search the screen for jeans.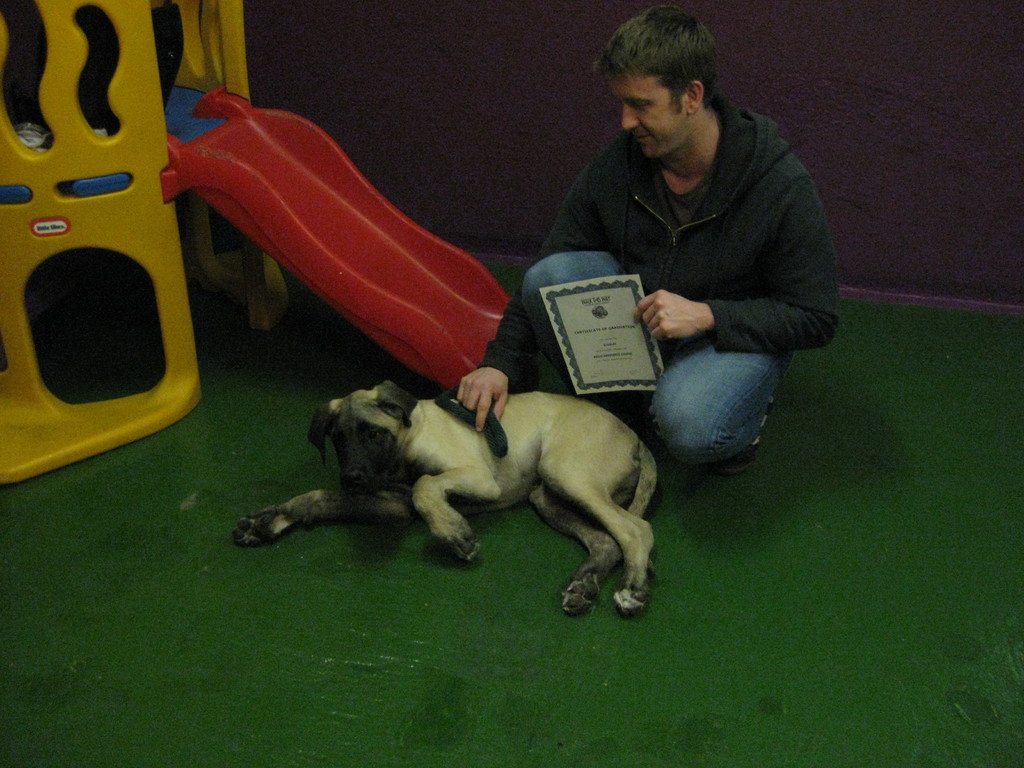
Found at [left=557, top=253, right=830, bottom=504].
